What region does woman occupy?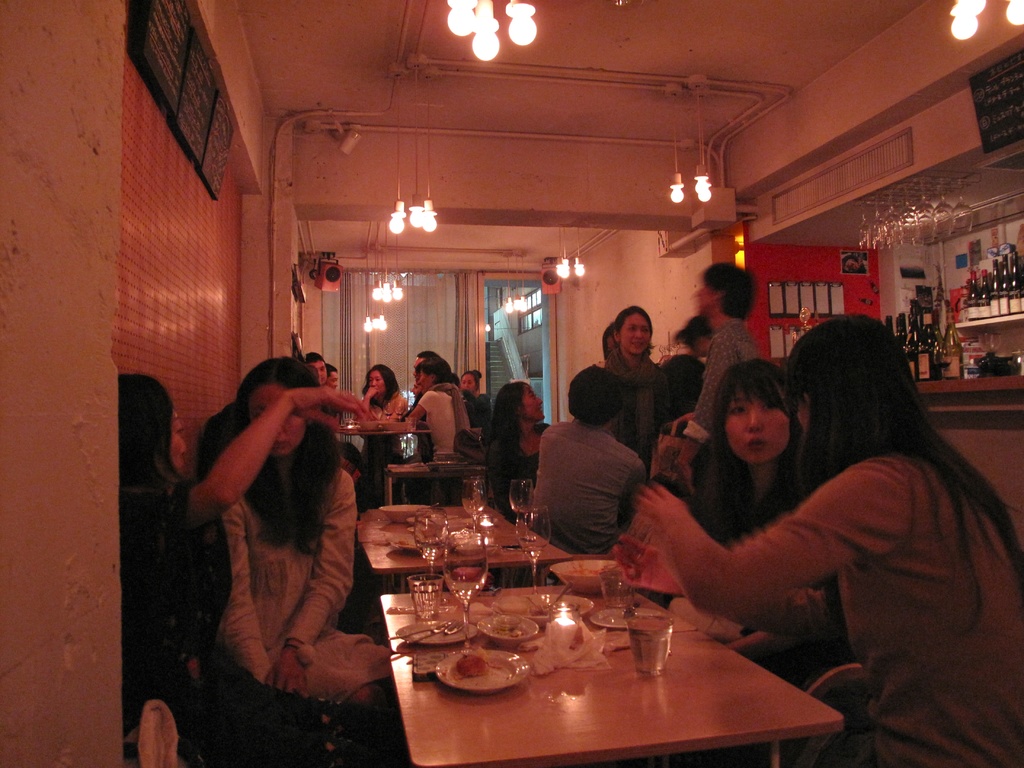
rect(394, 348, 476, 502).
